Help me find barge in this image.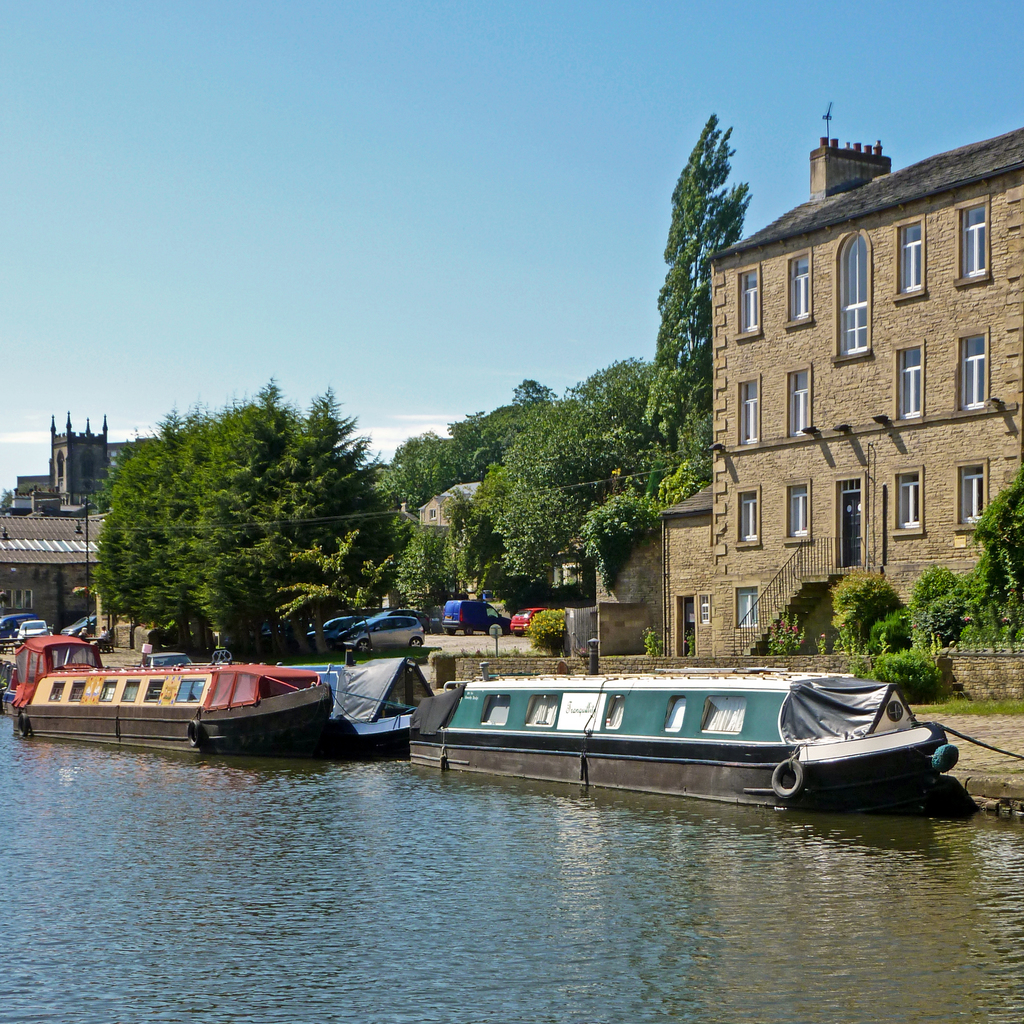
Found it: crop(10, 634, 335, 755).
